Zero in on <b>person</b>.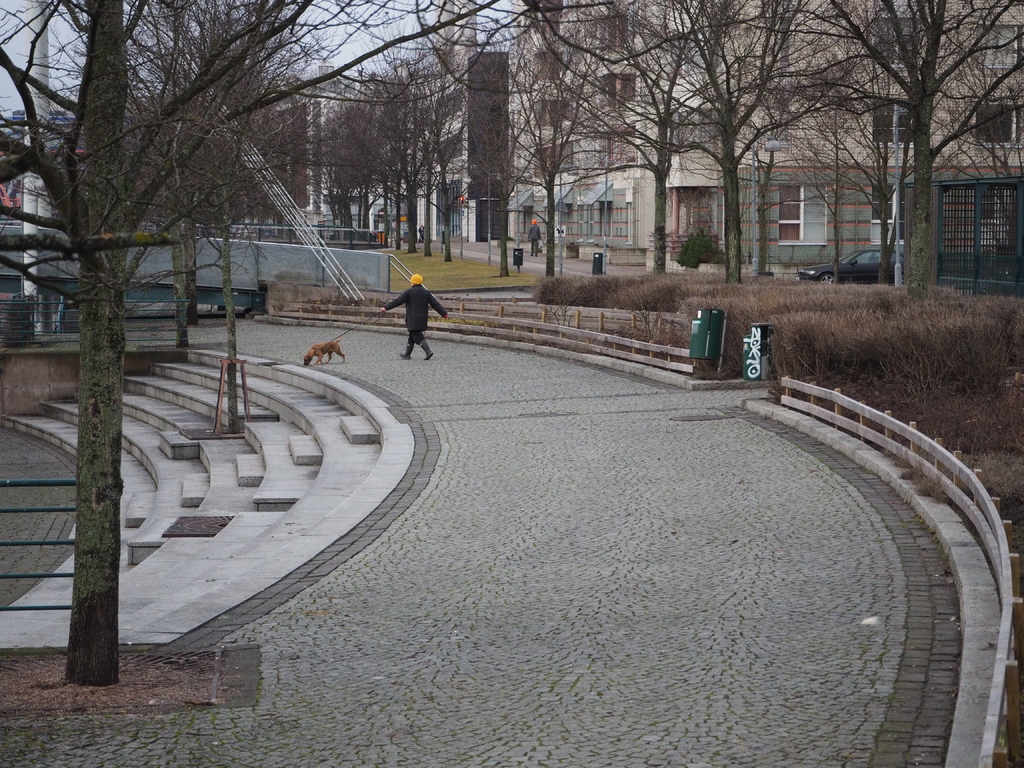
Zeroed in: <region>524, 219, 540, 259</region>.
